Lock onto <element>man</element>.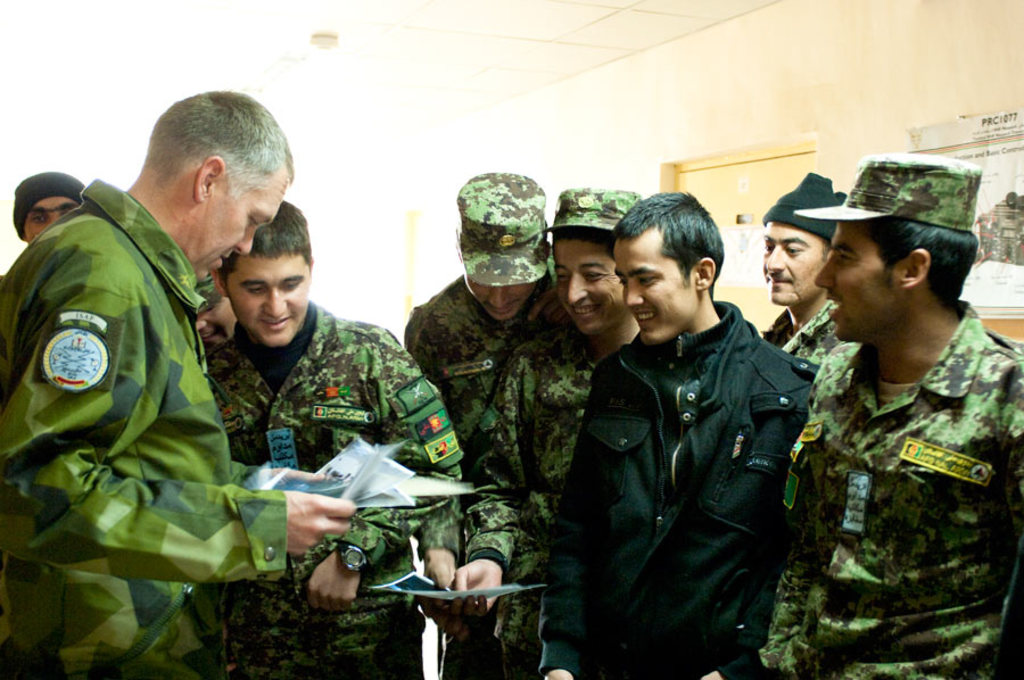
Locked: rect(534, 189, 819, 679).
